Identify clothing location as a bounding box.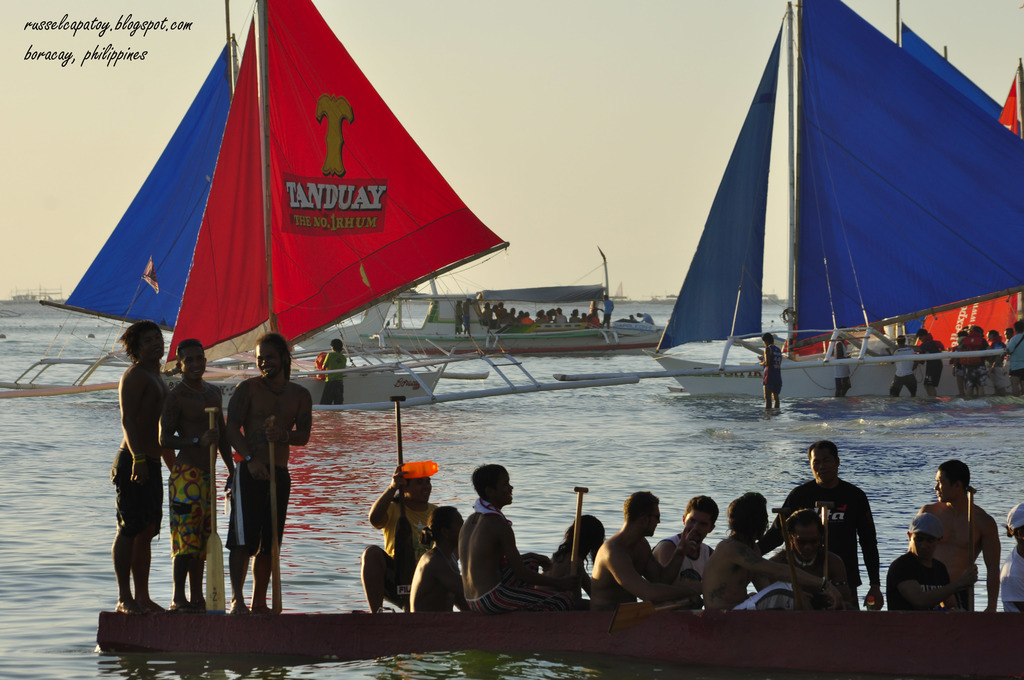
box(317, 350, 344, 408).
